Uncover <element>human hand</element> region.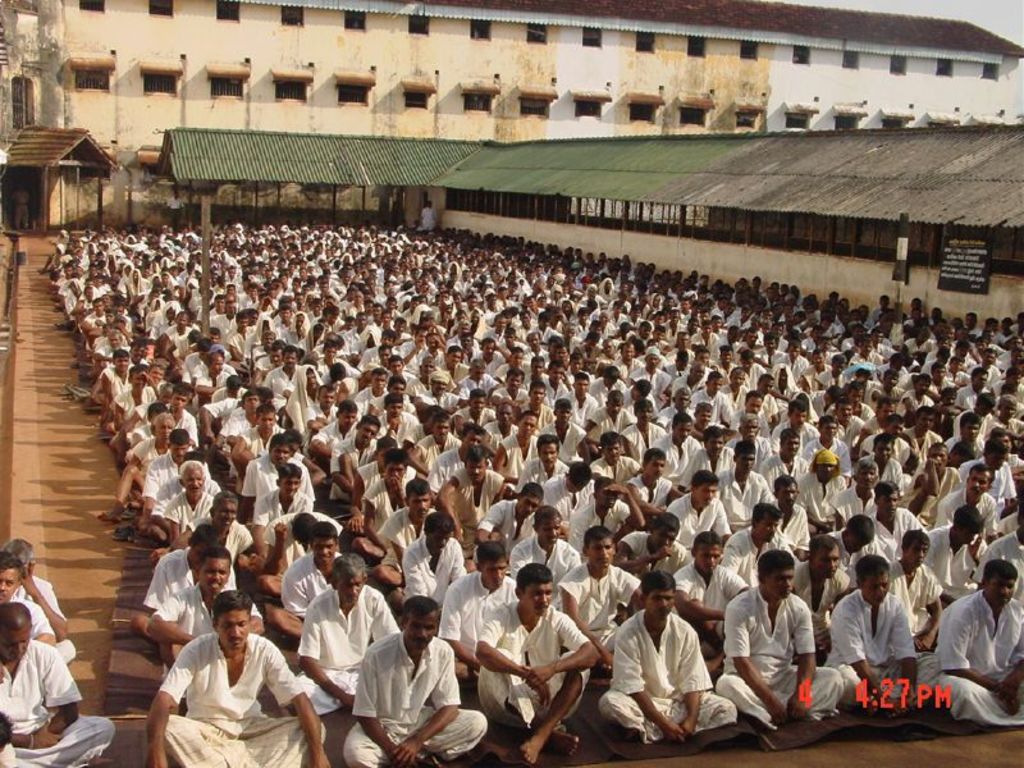
Uncovered: box=[137, 371, 154, 387].
